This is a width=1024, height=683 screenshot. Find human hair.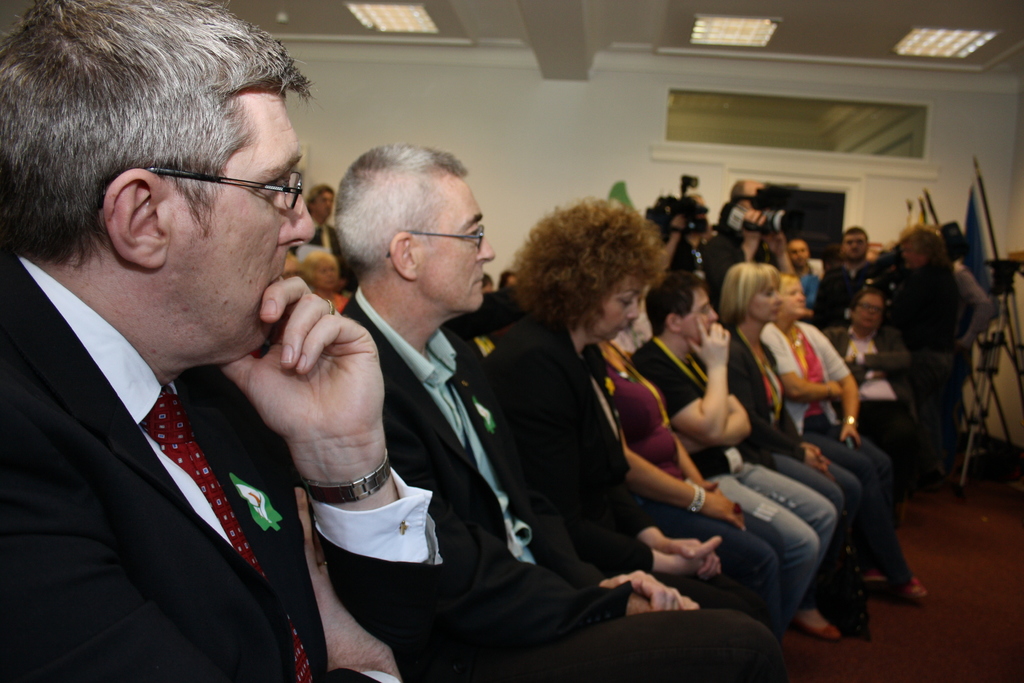
Bounding box: 503 194 682 356.
